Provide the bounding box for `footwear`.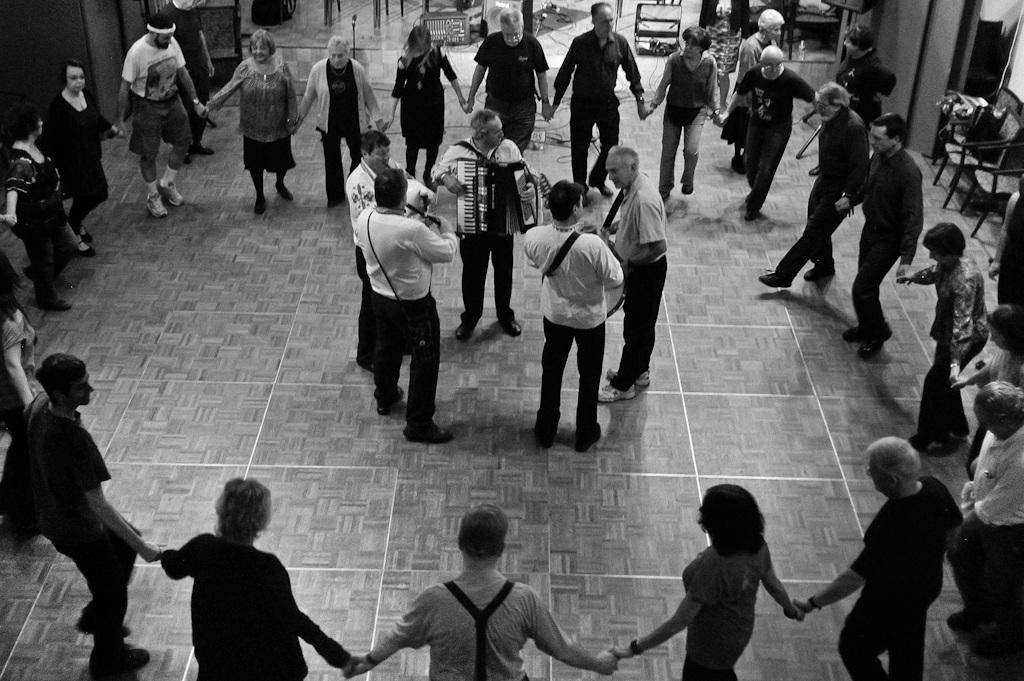
region(190, 144, 218, 157).
